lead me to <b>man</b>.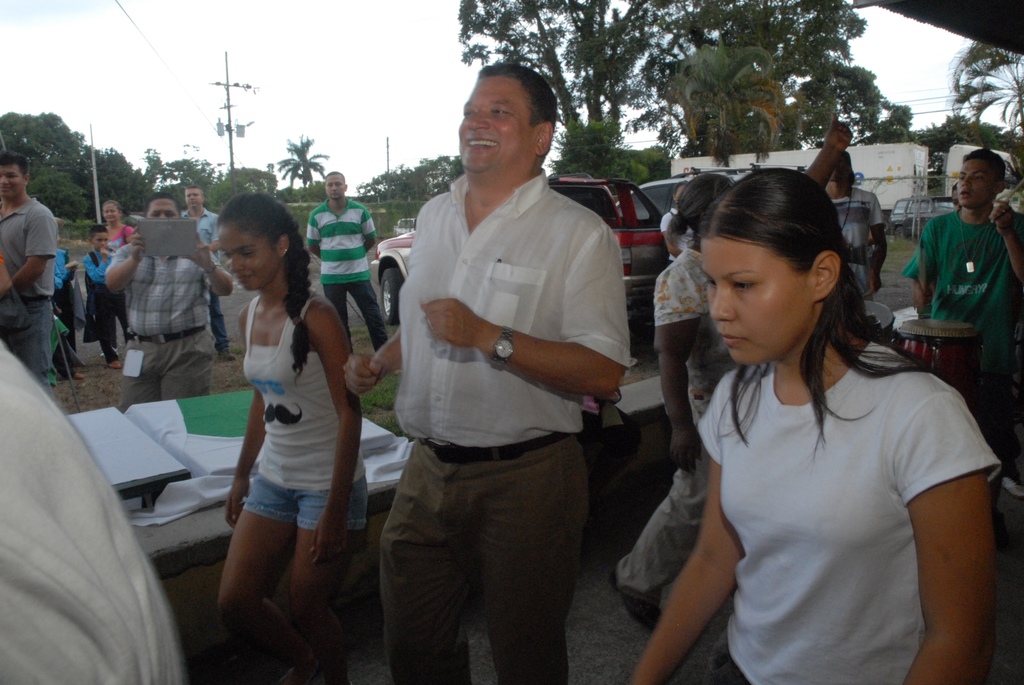
Lead to 294:166:394:347.
